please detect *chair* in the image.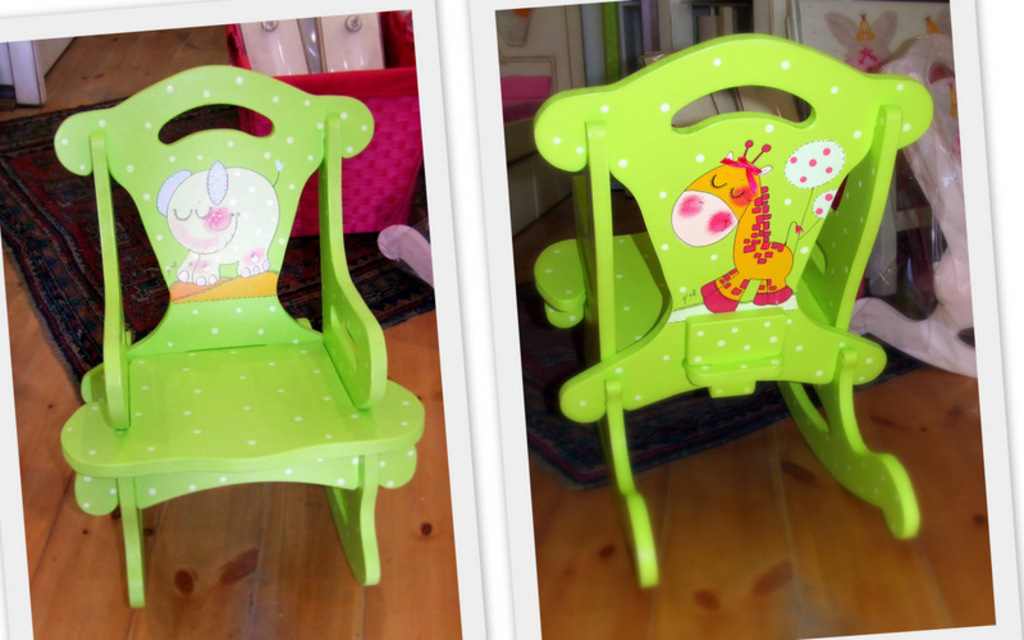
534,31,933,588.
